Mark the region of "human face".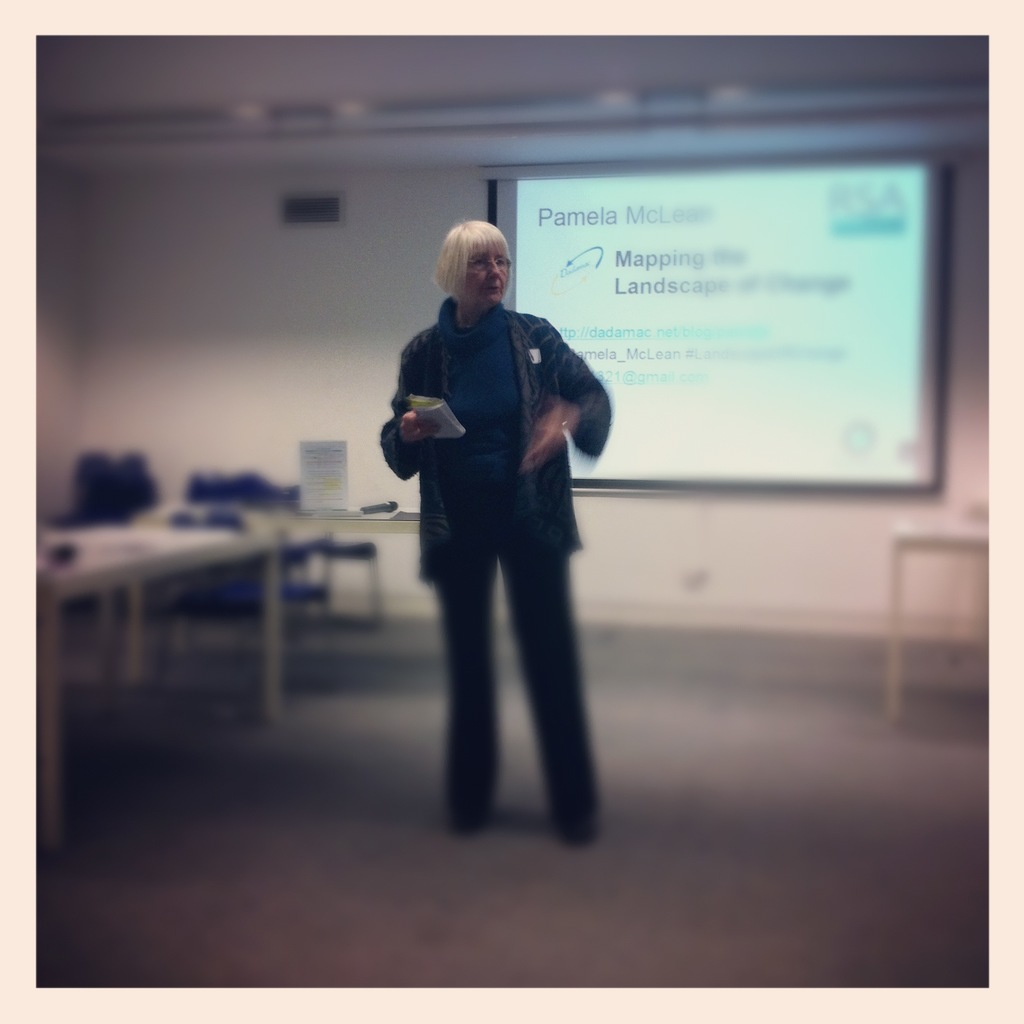
Region: 461,255,511,311.
